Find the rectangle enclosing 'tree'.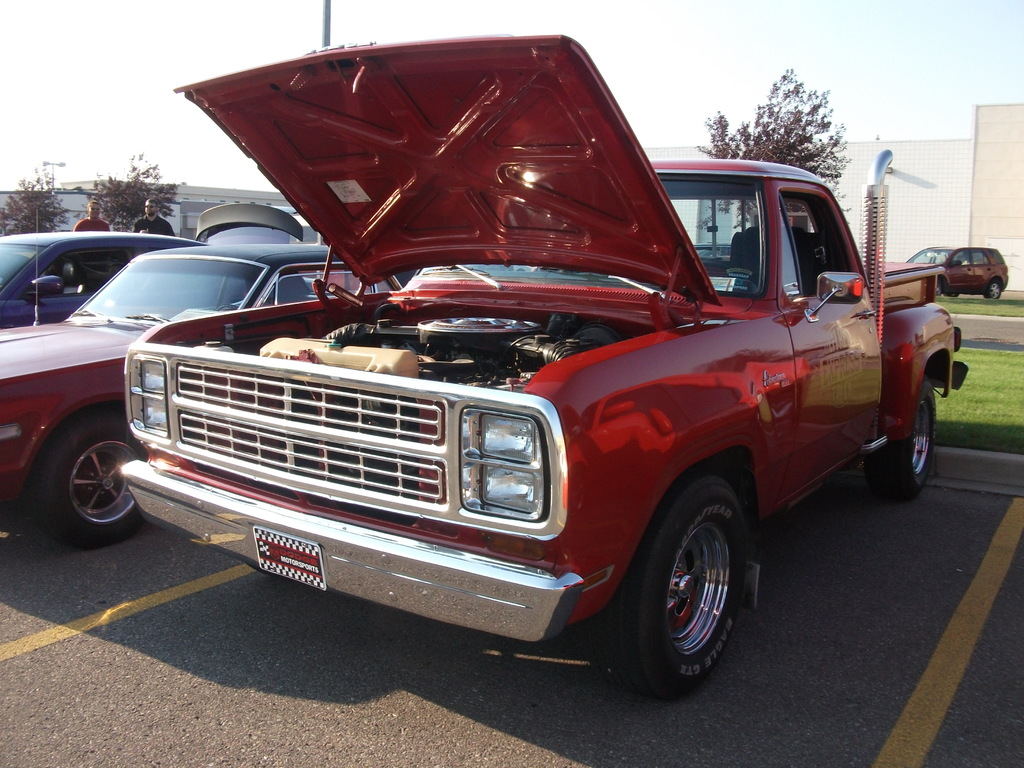
[86,149,185,242].
